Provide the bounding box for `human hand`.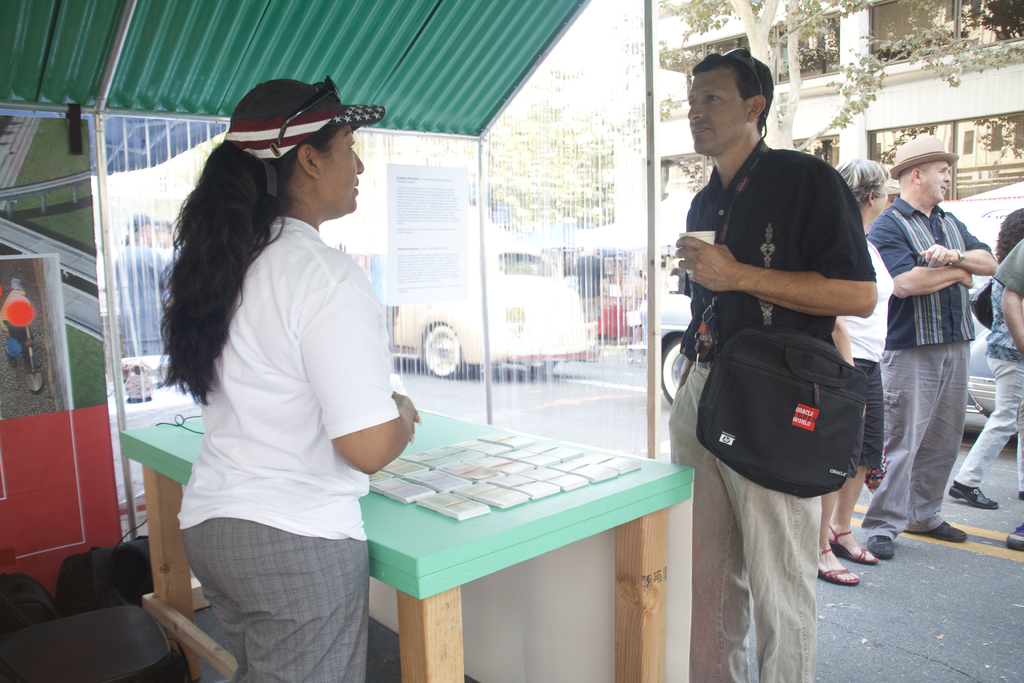
959,267,976,292.
